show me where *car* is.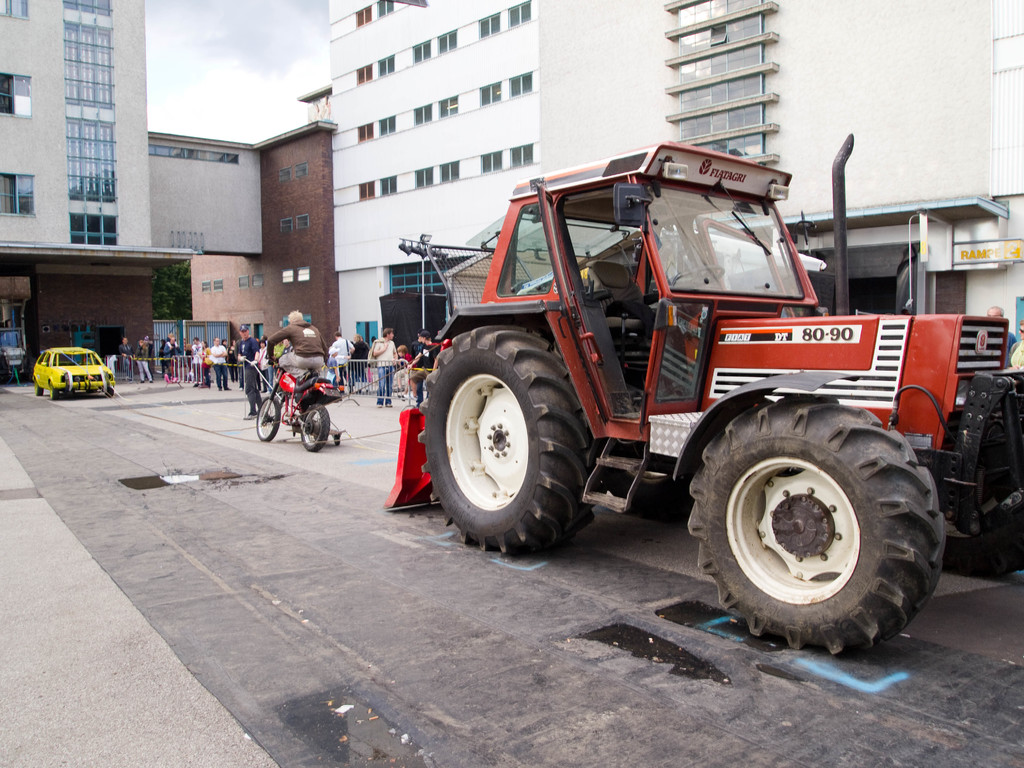
*car* is at bbox=[33, 346, 115, 401].
